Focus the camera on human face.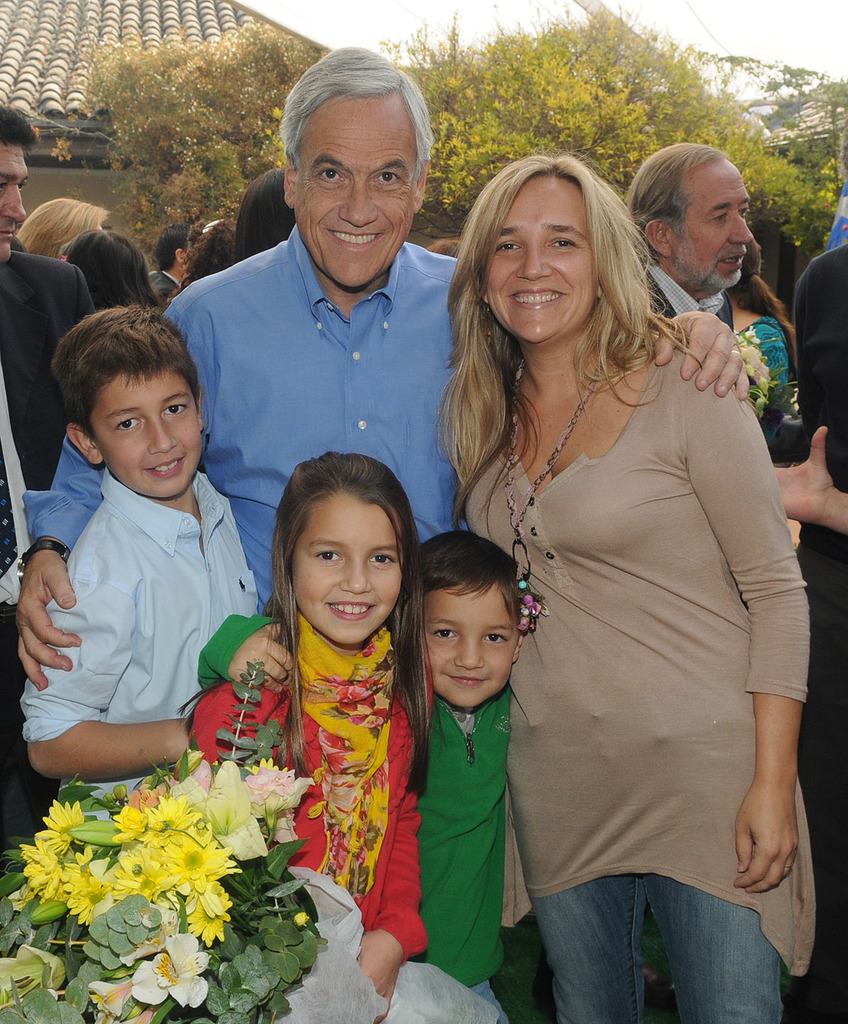
Focus region: (297,97,414,290).
